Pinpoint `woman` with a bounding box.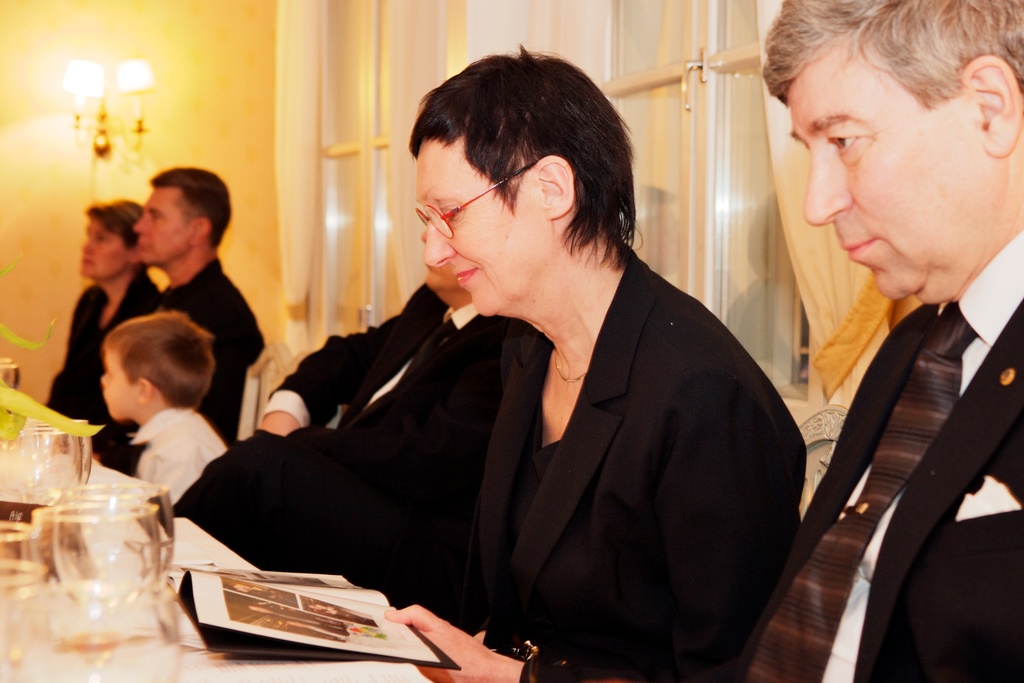
x1=46, y1=198, x2=163, y2=431.
